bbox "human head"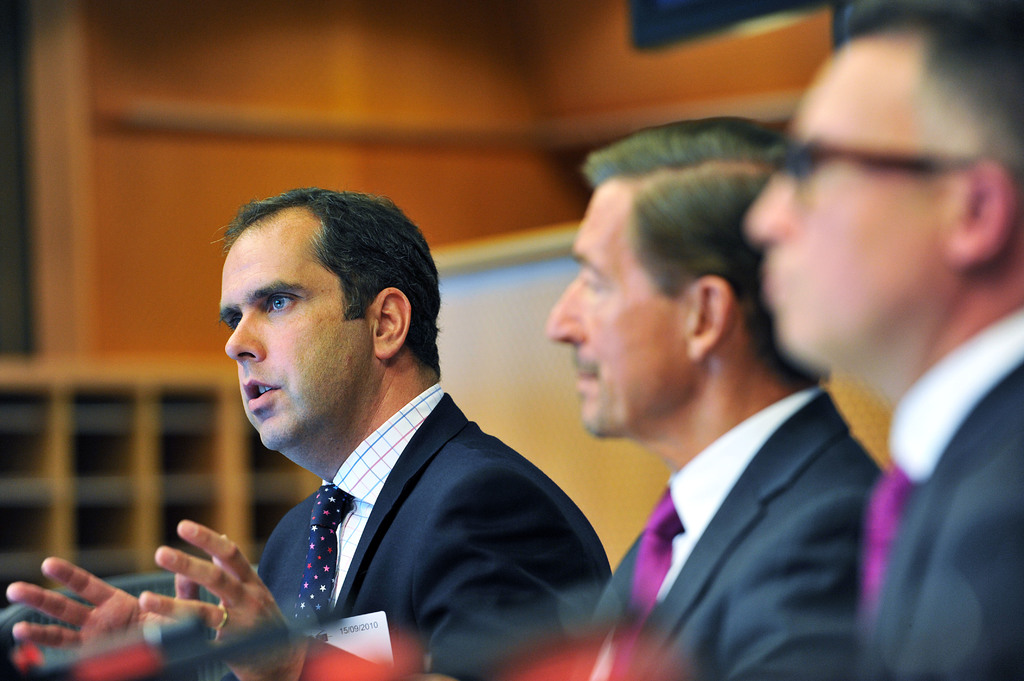
<box>742,0,1023,366</box>
